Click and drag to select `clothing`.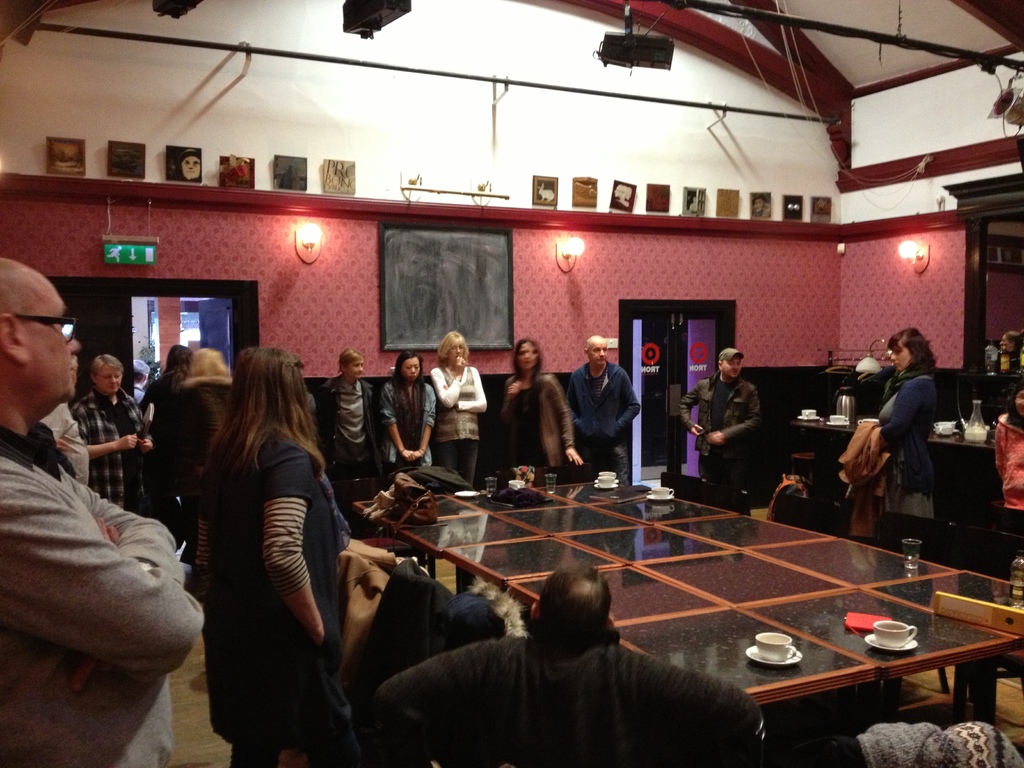
Selection: bbox=(376, 379, 439, 471).
